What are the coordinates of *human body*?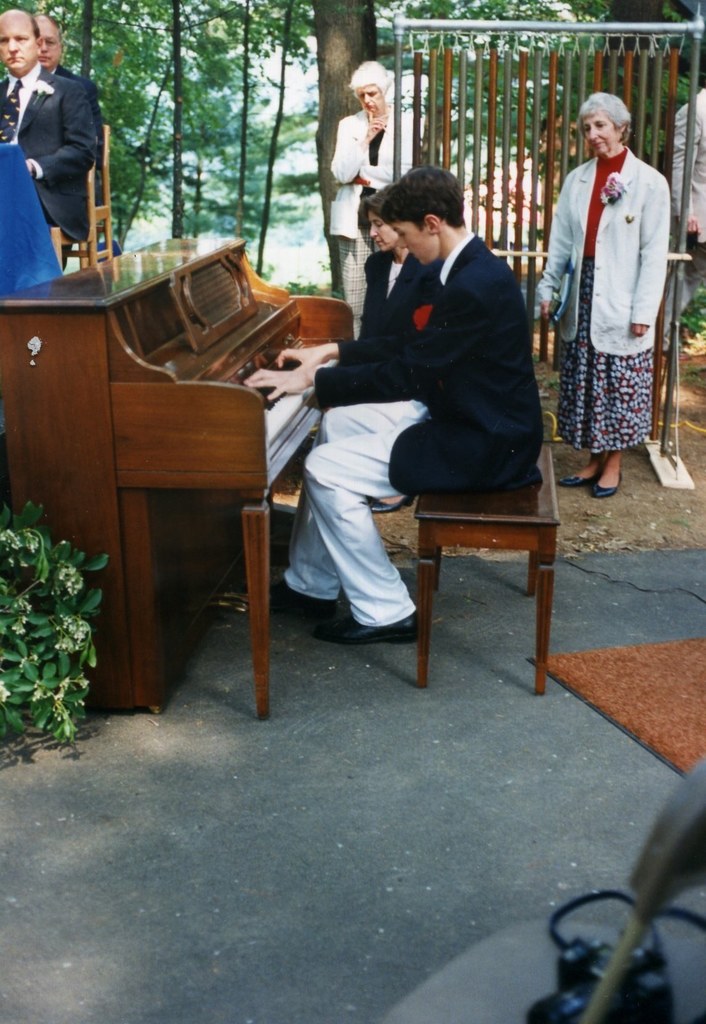
(321,102,412,316).
